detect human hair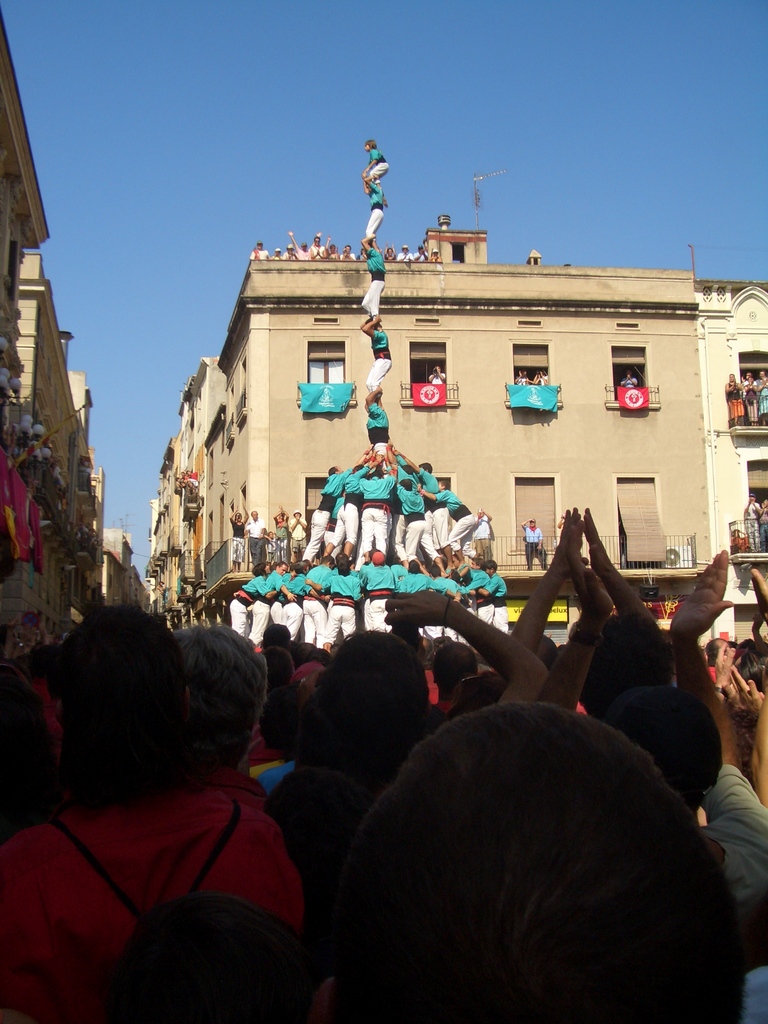
119, 886, 345, 1022
